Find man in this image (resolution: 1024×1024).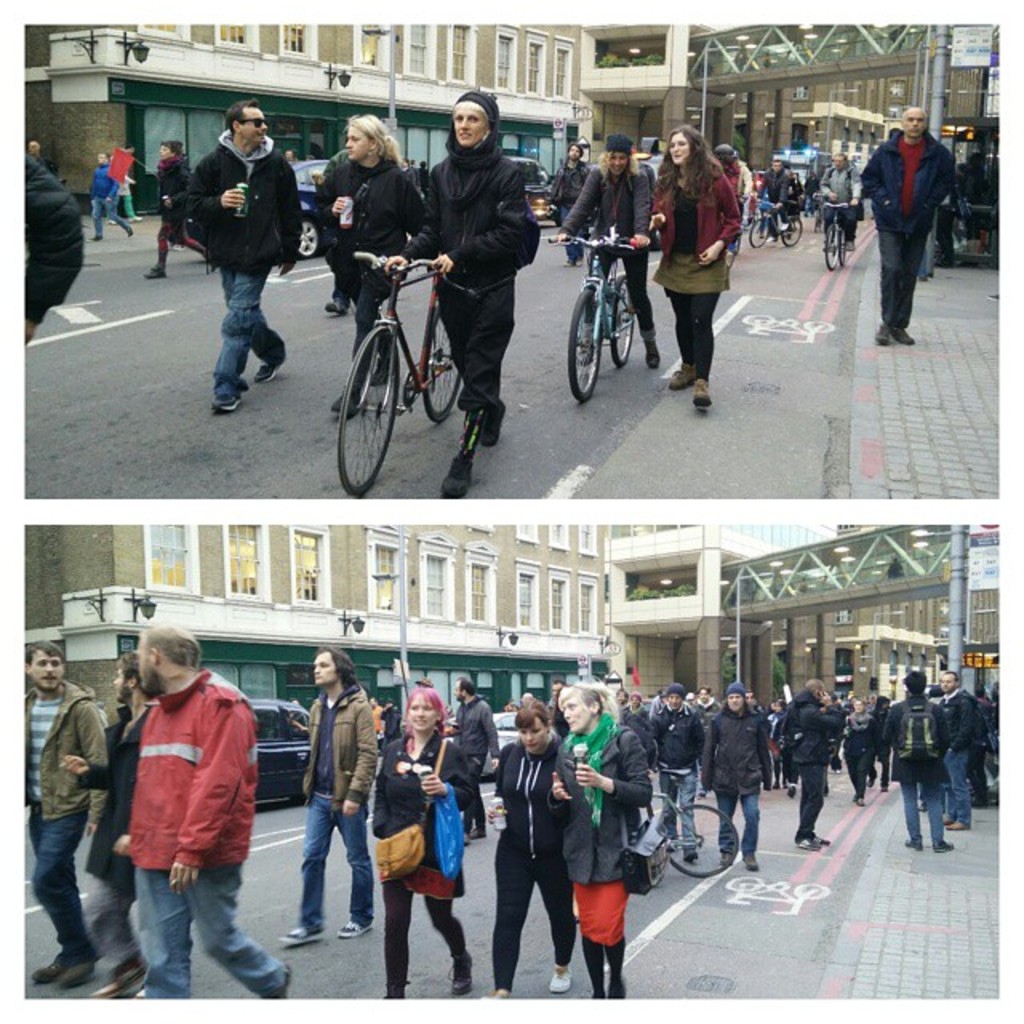
{"x1": 861, "y1": 107, "x2": 947, "y2": 344}.
